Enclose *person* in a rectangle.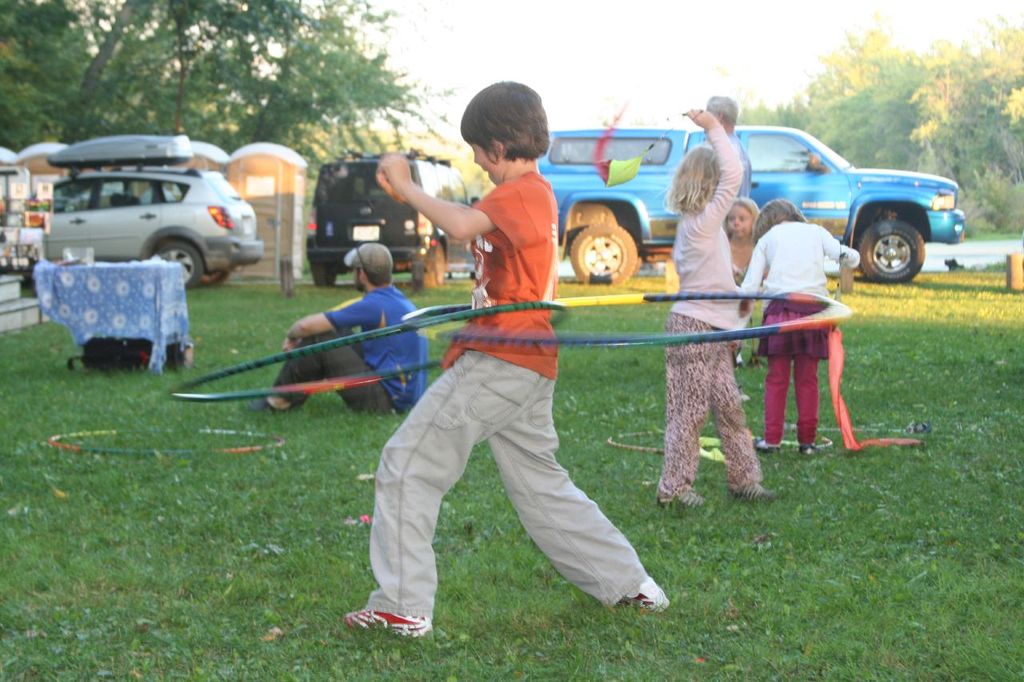
pyautogui.locateOnScreen(648, 109, 784, 515).
